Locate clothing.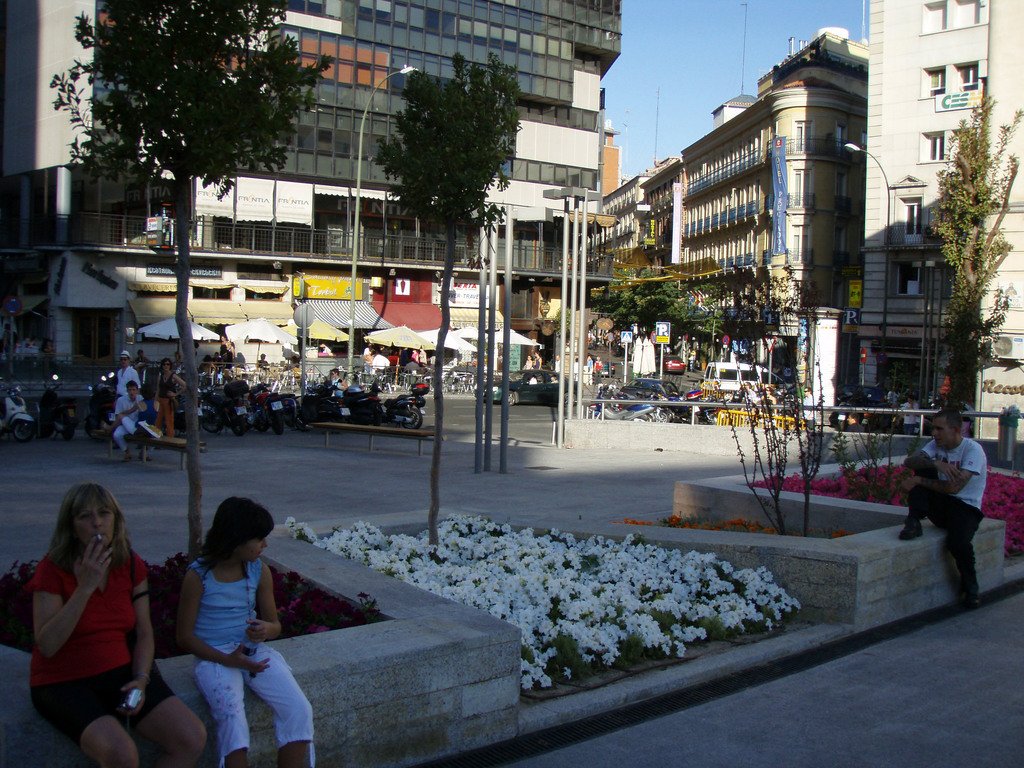
Bounding box: [x1=961, y1=419, x2=973, y2=439].
